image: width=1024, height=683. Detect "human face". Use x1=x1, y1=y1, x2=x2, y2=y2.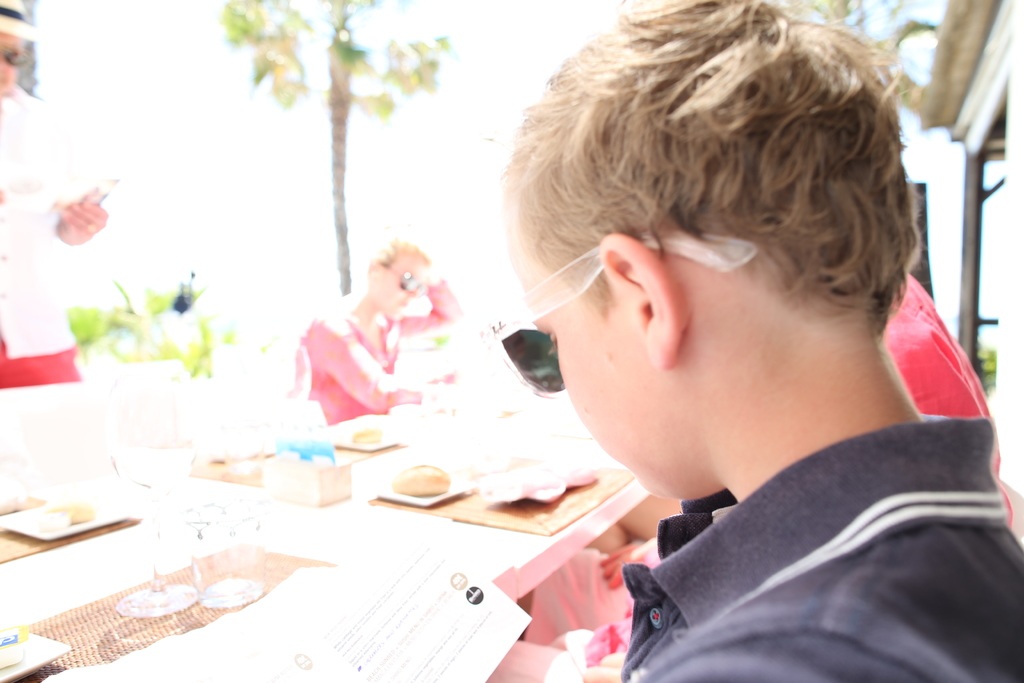
x1=510, y1=197, x2=690, y2=499.
